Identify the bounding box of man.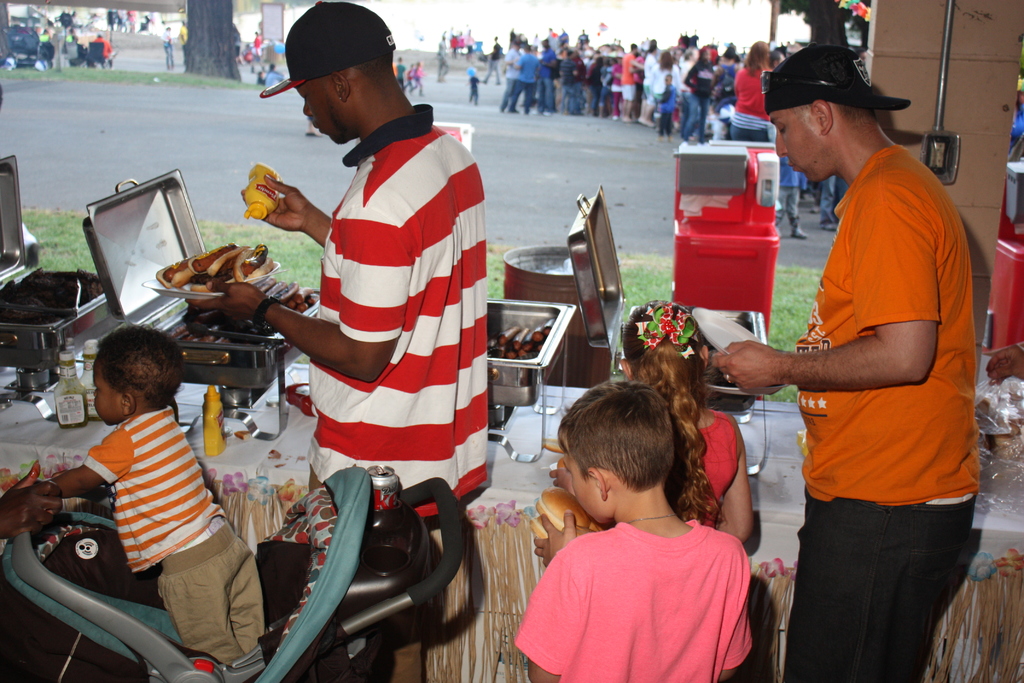
x1=539, y1=37, x2=557, y2=112.
